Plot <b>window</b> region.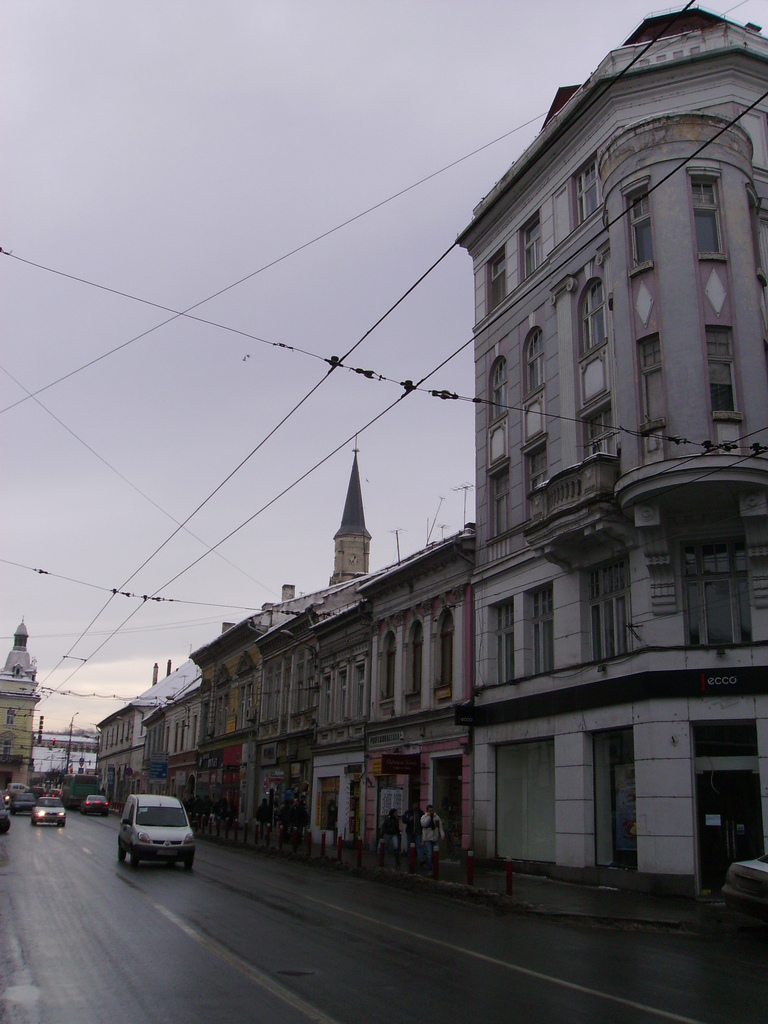
Plotted at left=408, top=624, right=426, bottom=691.
